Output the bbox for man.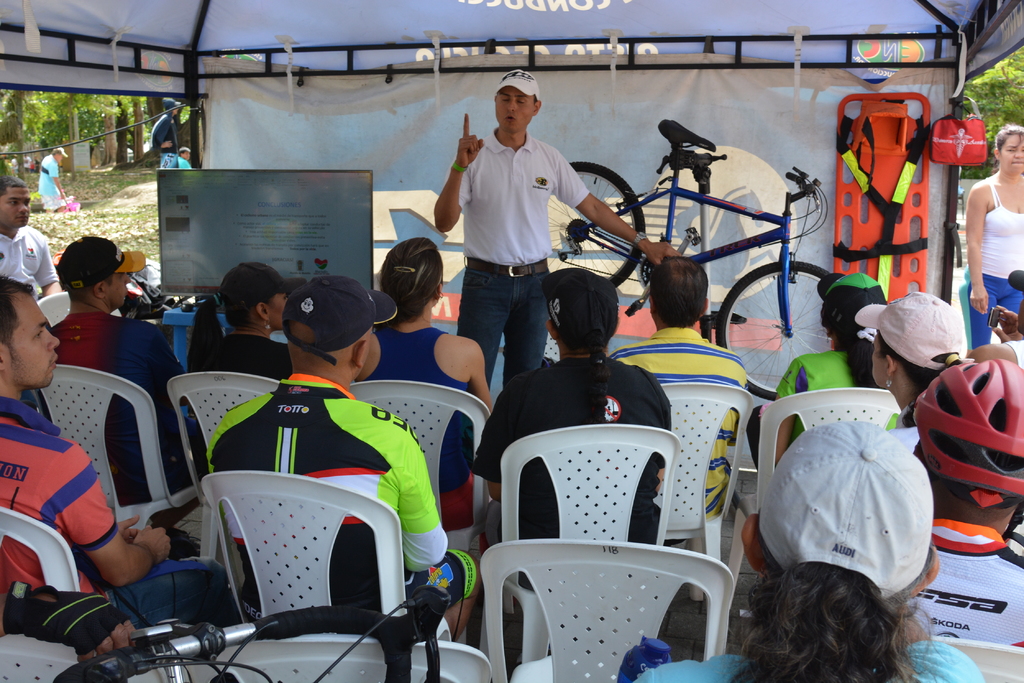
l=51, t=236, r=210, b=502.
